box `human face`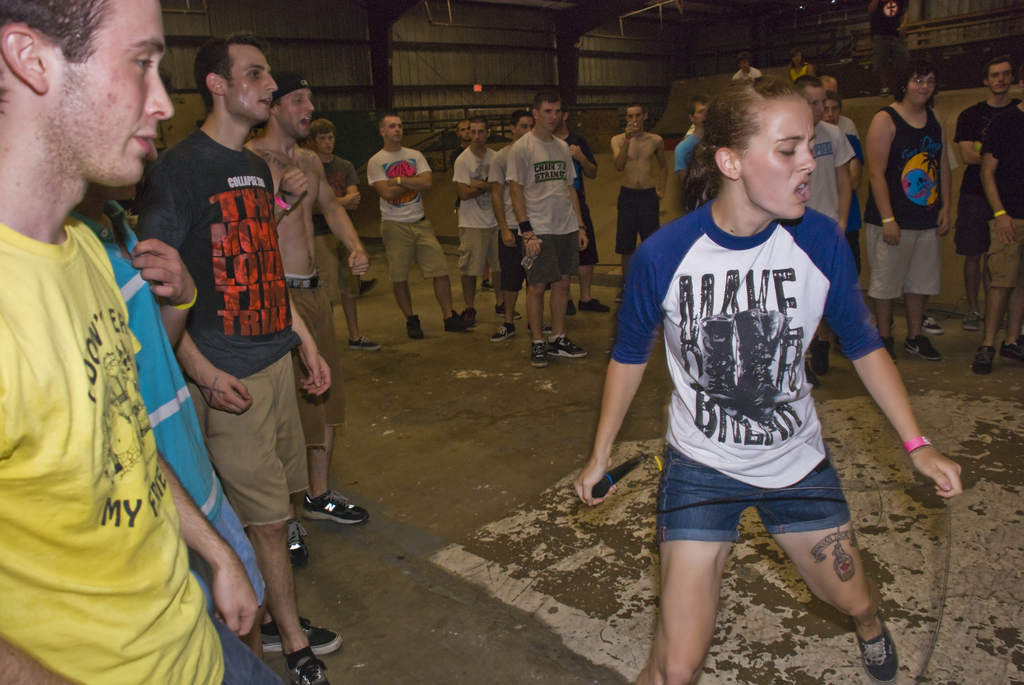
locate(474, 125, 490, 147)
